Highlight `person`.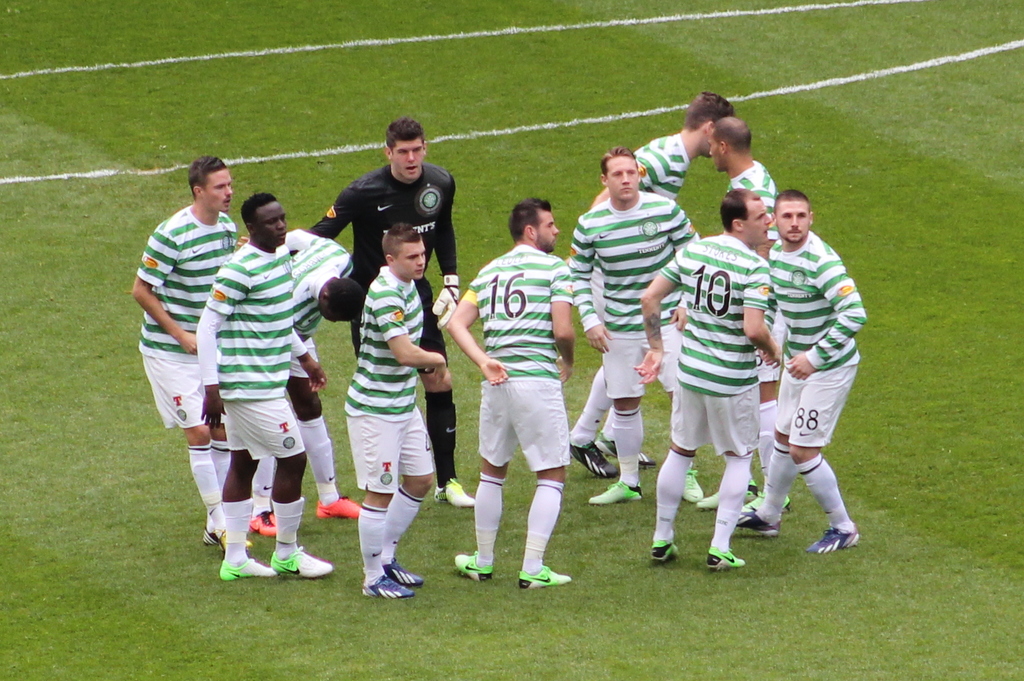
Highlighted region: left=746, top=187, right=872, bottom=571.
